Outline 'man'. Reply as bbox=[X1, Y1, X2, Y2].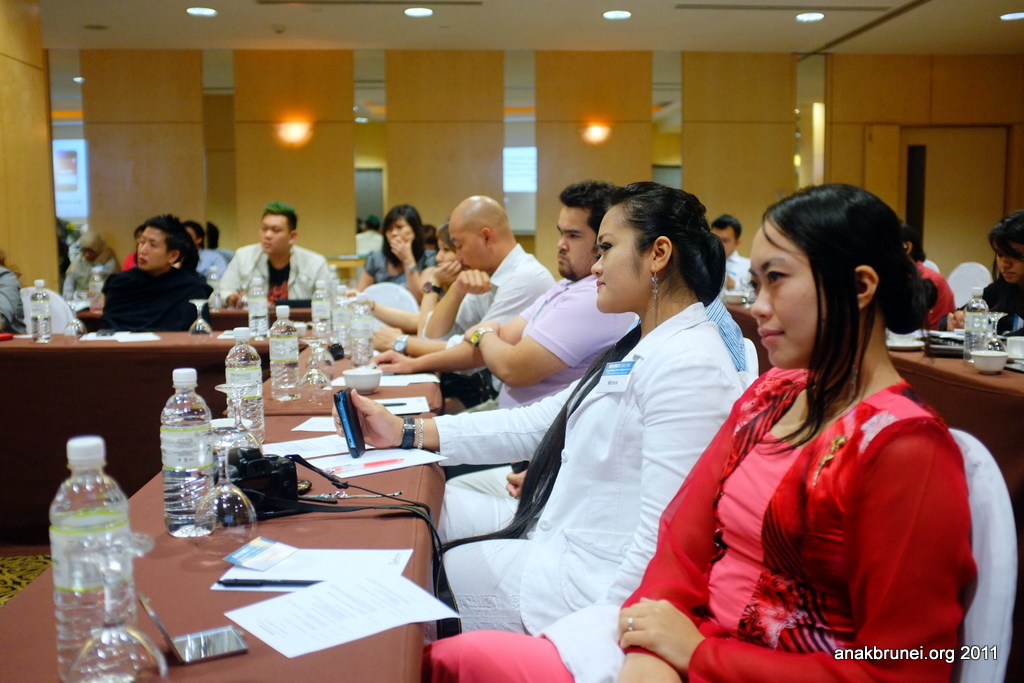
bbox=[374, 181, 621, 410].
